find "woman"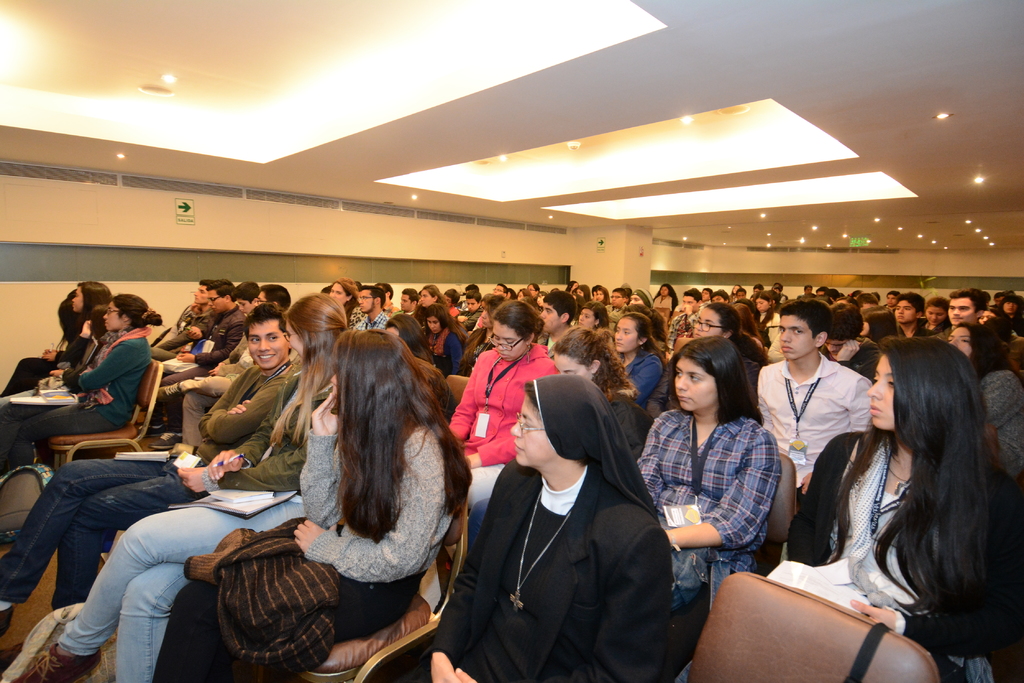
rect(10, 289, 347, 682)
